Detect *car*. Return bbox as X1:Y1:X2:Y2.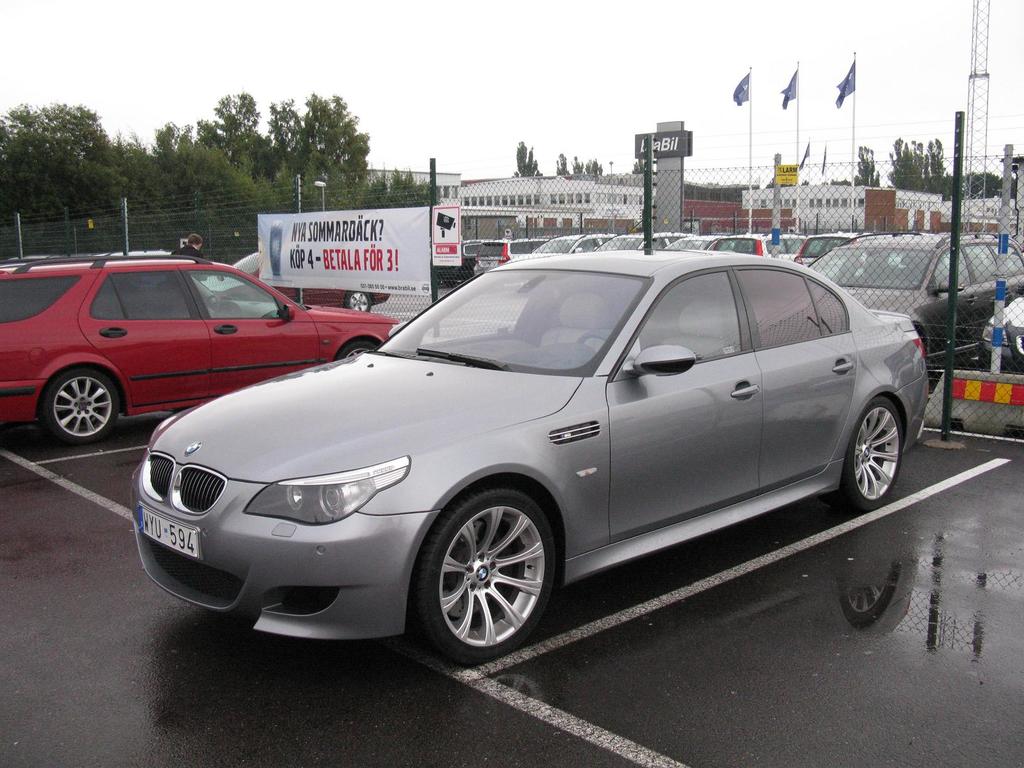
0:249:397:451.
